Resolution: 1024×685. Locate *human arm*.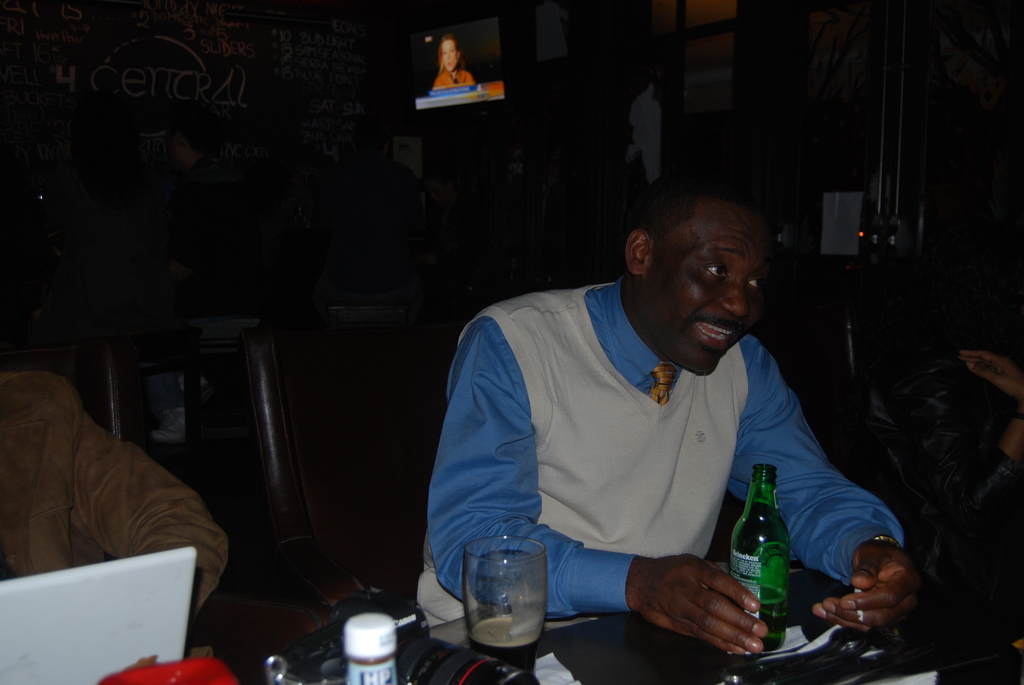
{"left": 419, "top": 328, "right": 773, "bottom": 661}.
